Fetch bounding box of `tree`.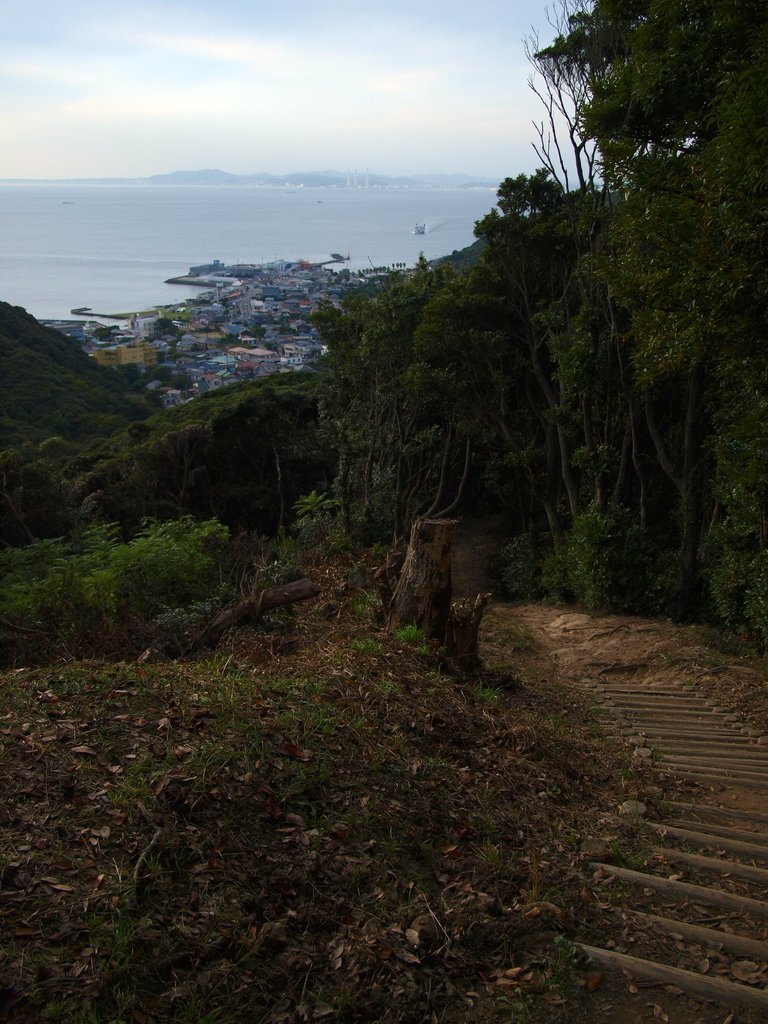
Bbox: <region>96, 323, 119, 344</region>.
